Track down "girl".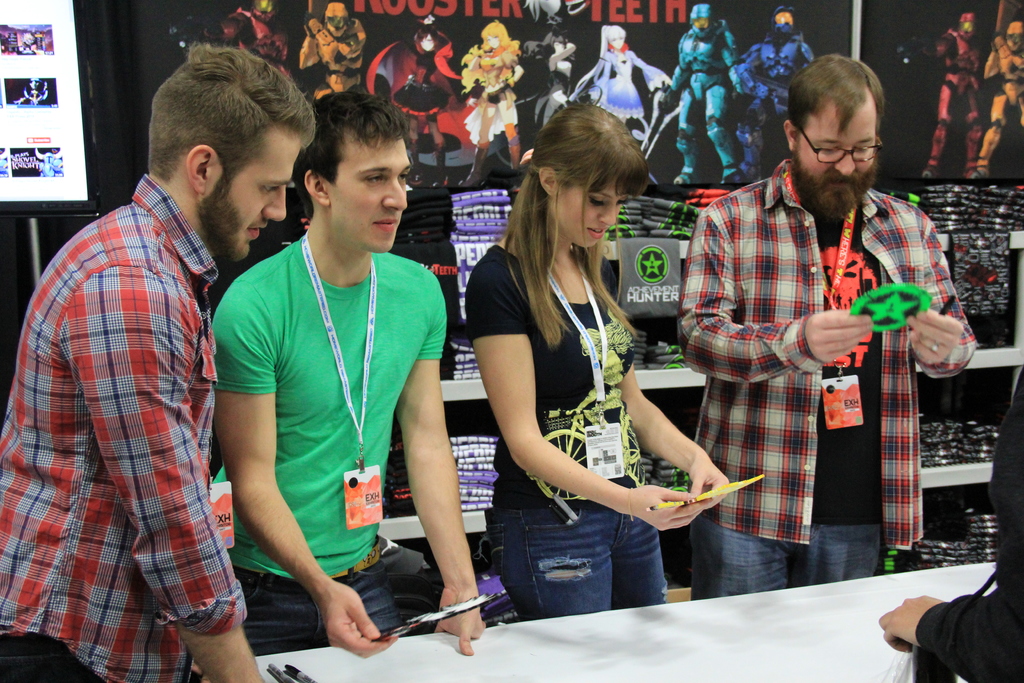
Tracked to l=465, t=103, r=730, b=620.
